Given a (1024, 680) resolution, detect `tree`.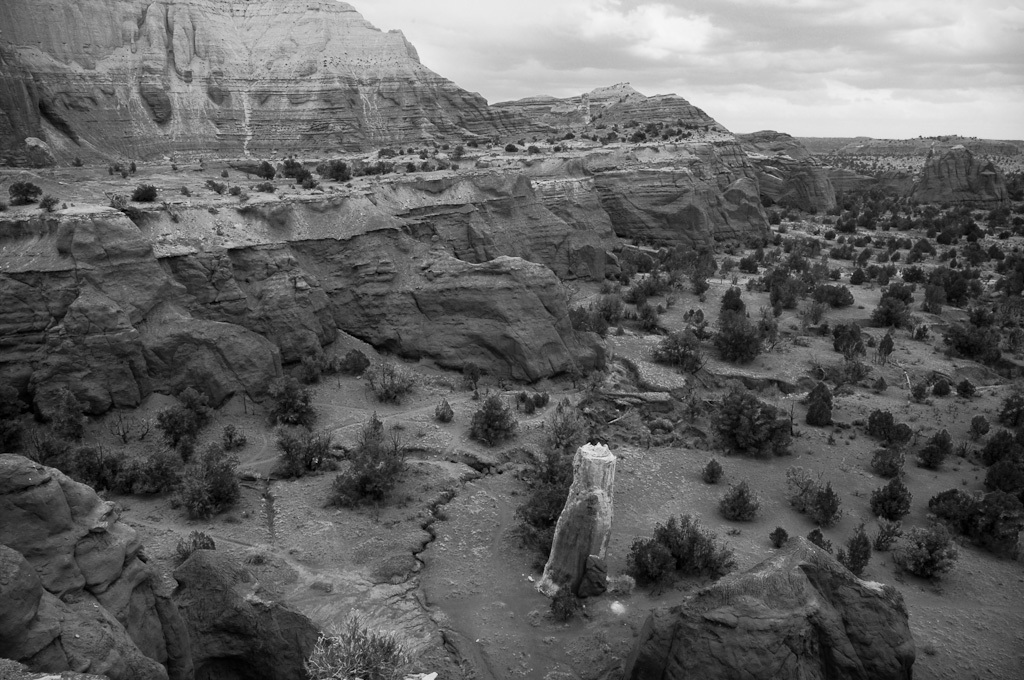
331 417 412 505.
